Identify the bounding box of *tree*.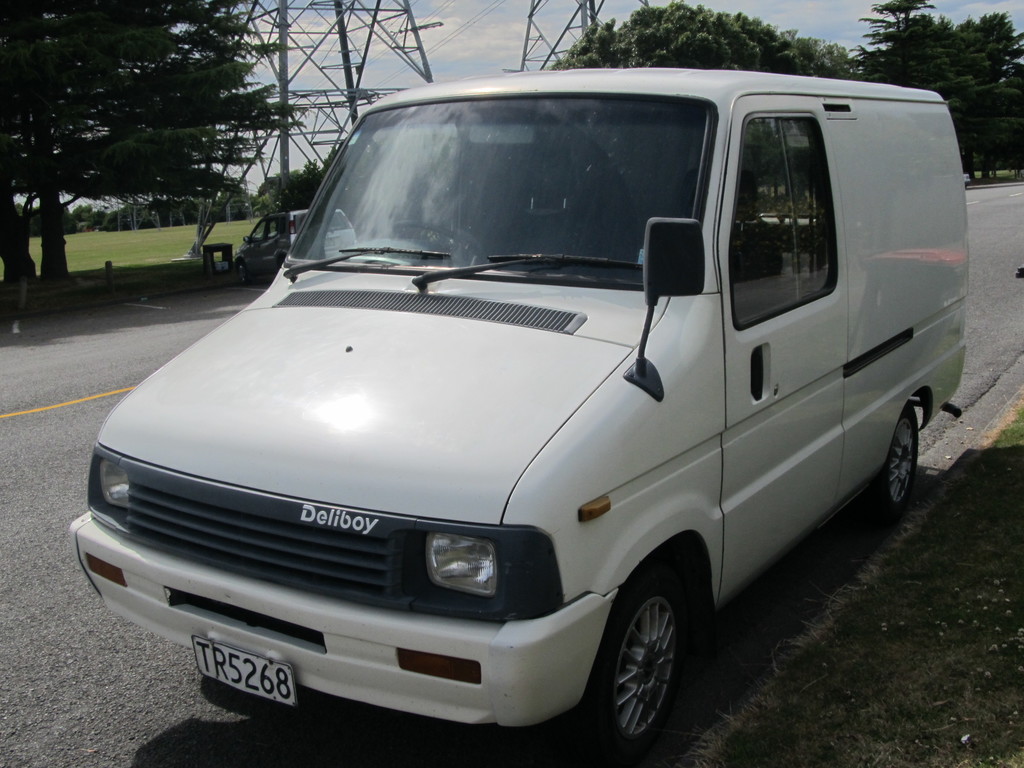
bbox=(0, 23, 301, 279).
